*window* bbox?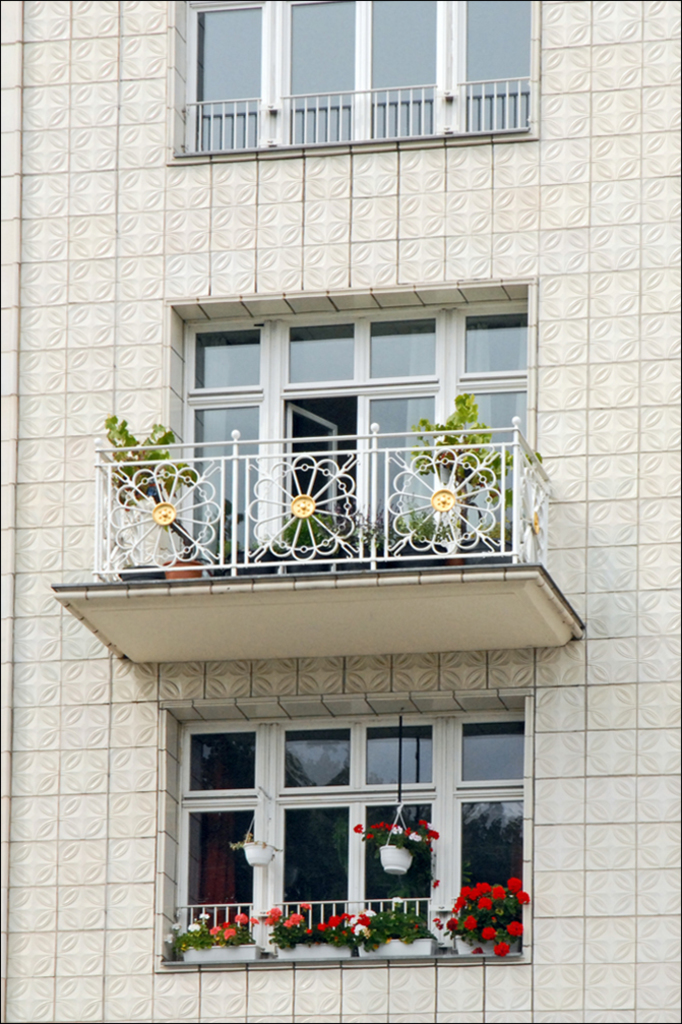
<bbox>365, 322, 518, 555</bbox>
